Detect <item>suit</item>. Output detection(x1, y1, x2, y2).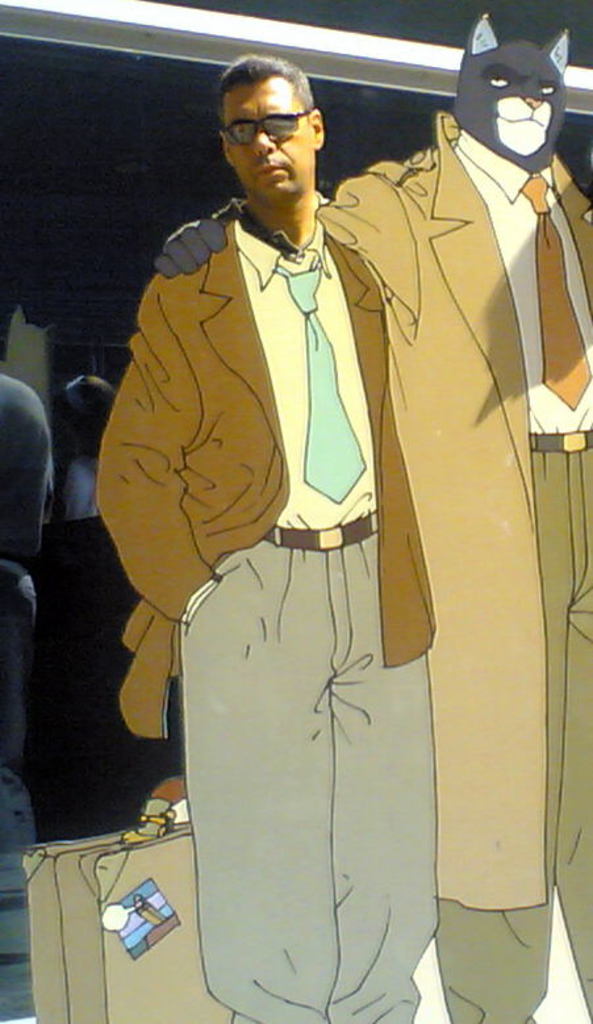
detection(89, 216, 439, 744).
